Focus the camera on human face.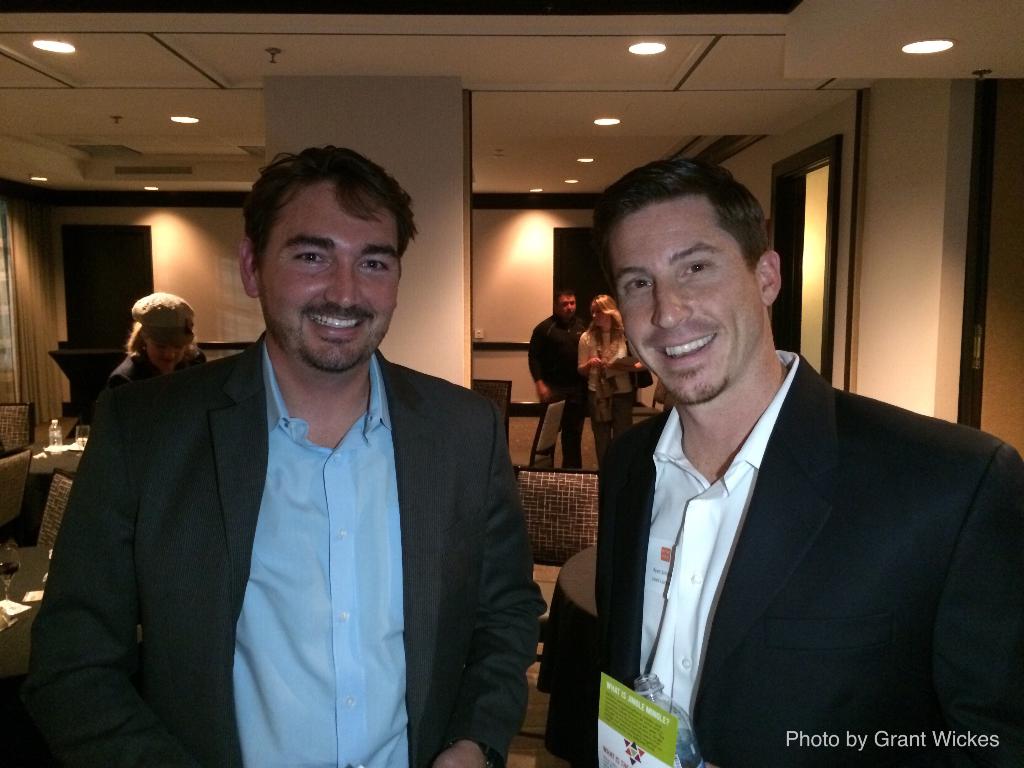
Focus region: [left=258, top=191, right=401, bottom=369].
